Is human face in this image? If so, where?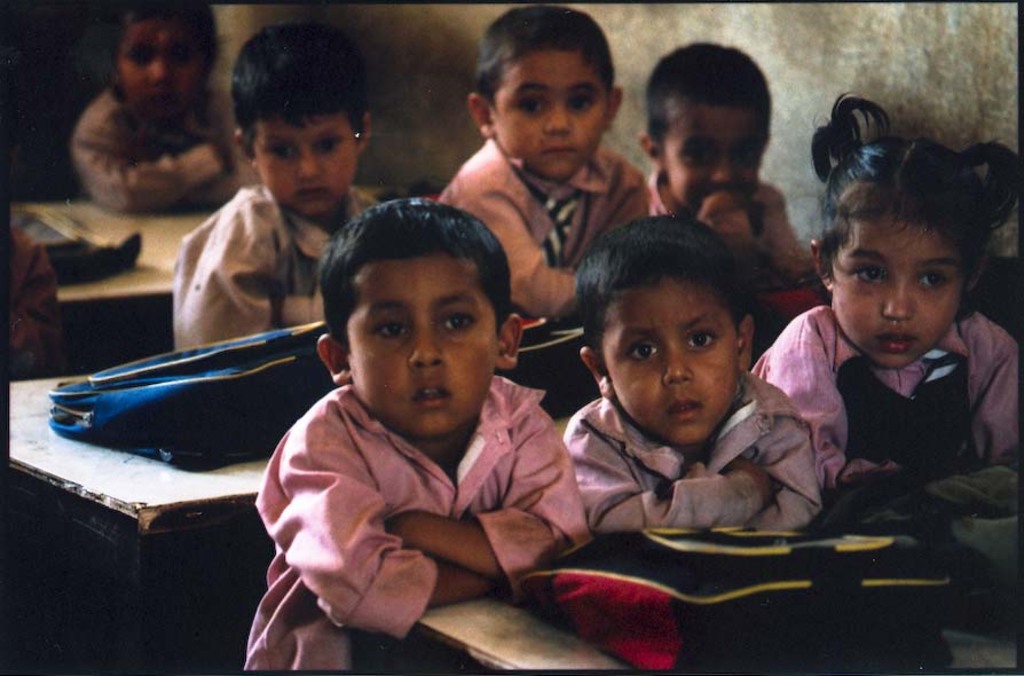
Yes, at 834, 205, 968, 368.
